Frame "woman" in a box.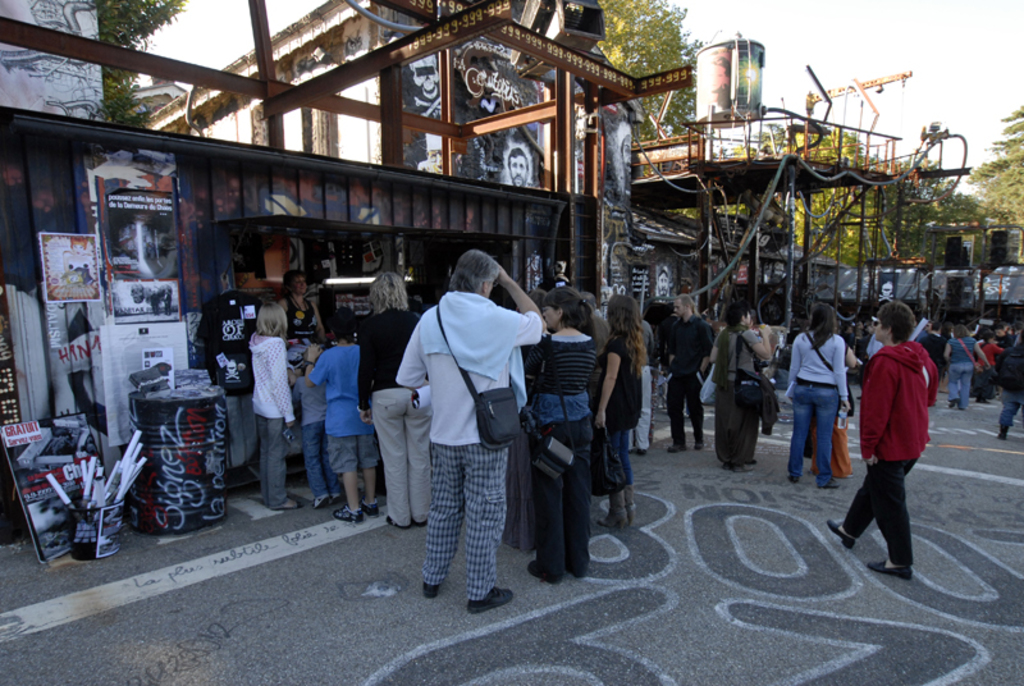
(x1=275, y1=265, x2=312, y2=315).
